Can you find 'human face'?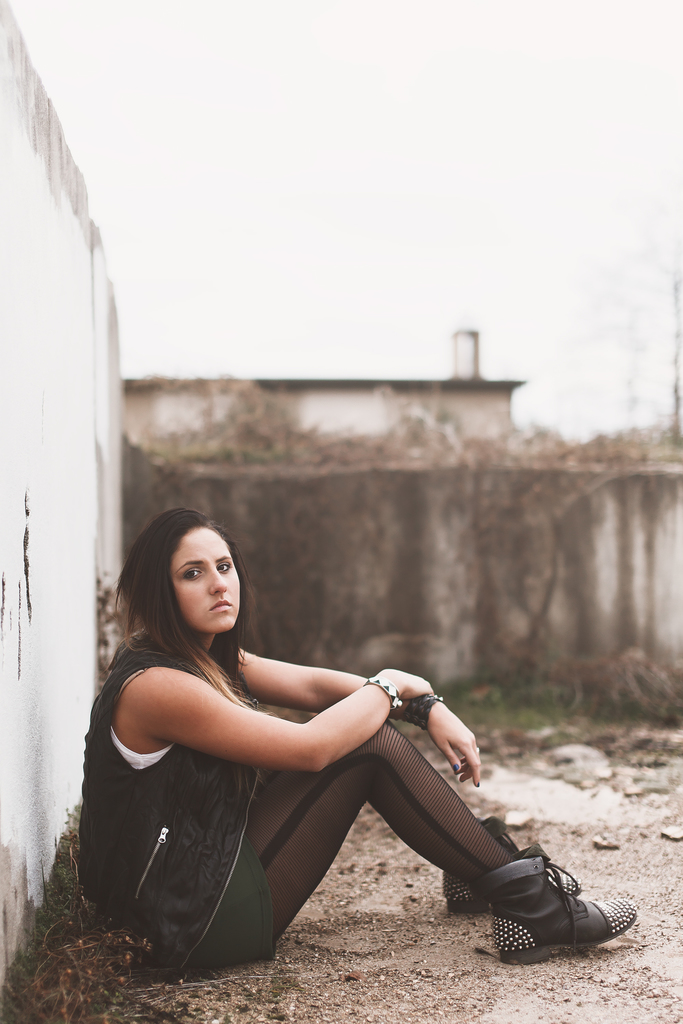
Yes, bounding box: 169, 527, 245, 630.
